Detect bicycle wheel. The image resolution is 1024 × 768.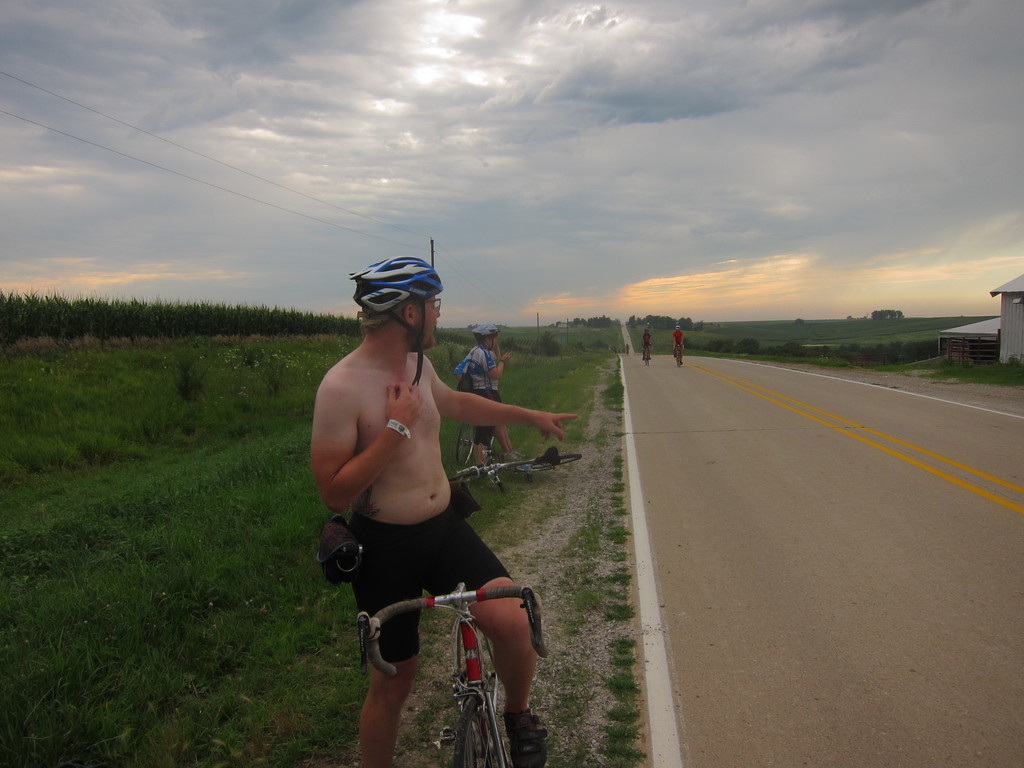
{"x1": 452, "y1": 420, "x2": 477, "y2": 464}.
